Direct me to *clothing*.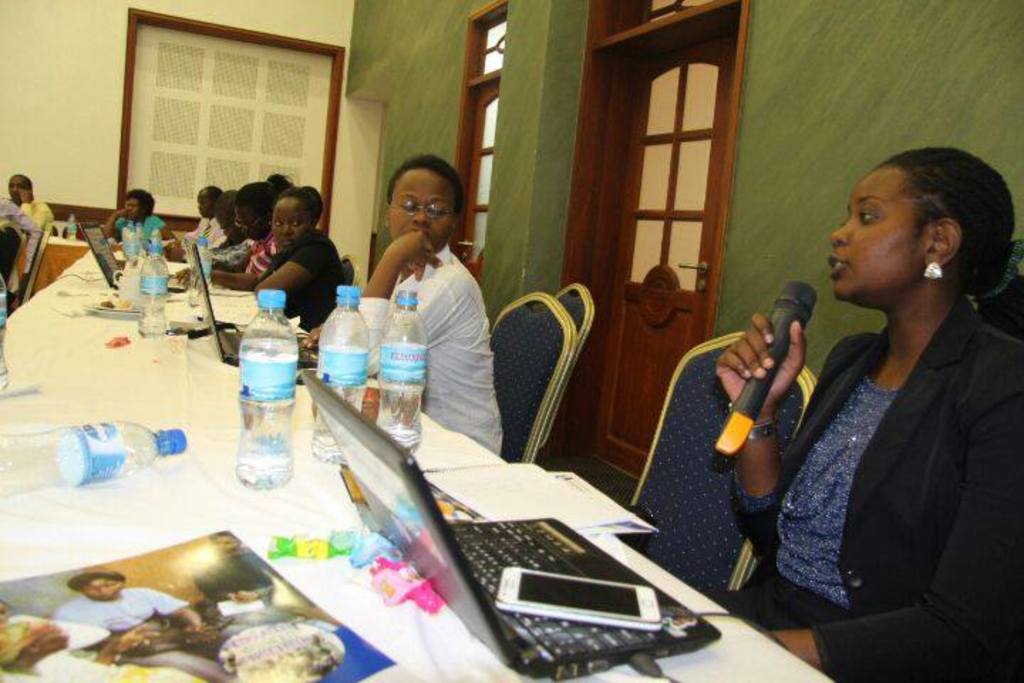
Direction: bbox=(195, 238, 255, 265).
